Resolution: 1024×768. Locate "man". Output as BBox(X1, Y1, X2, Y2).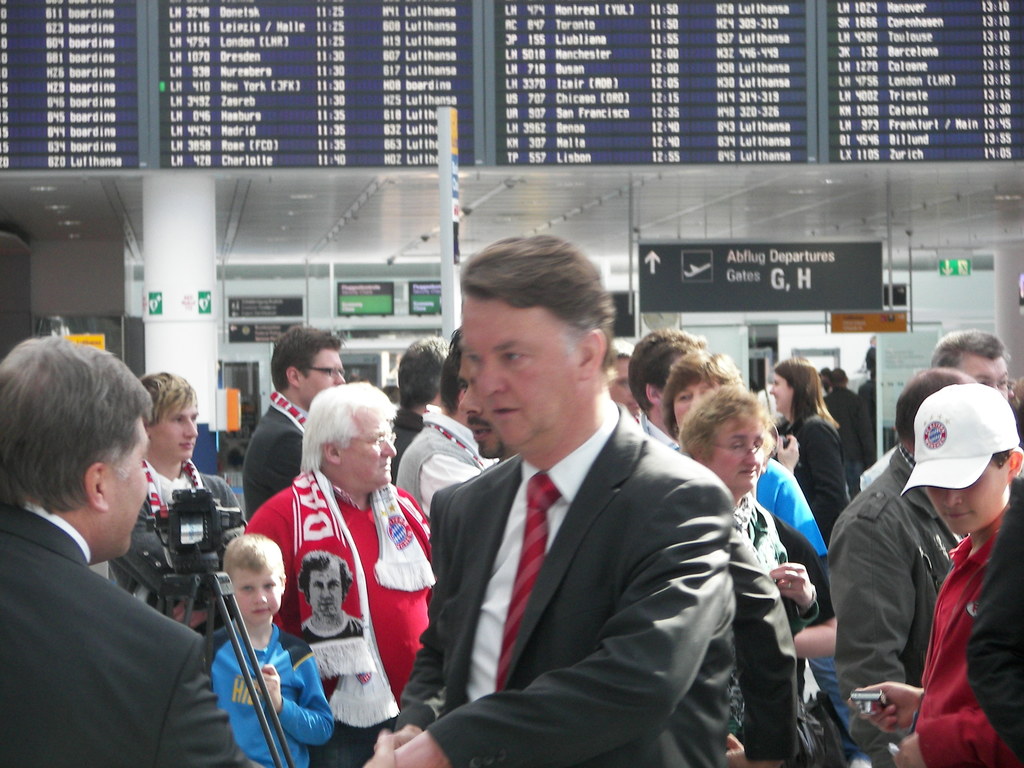
BBox(824, 362, 978, 767).
